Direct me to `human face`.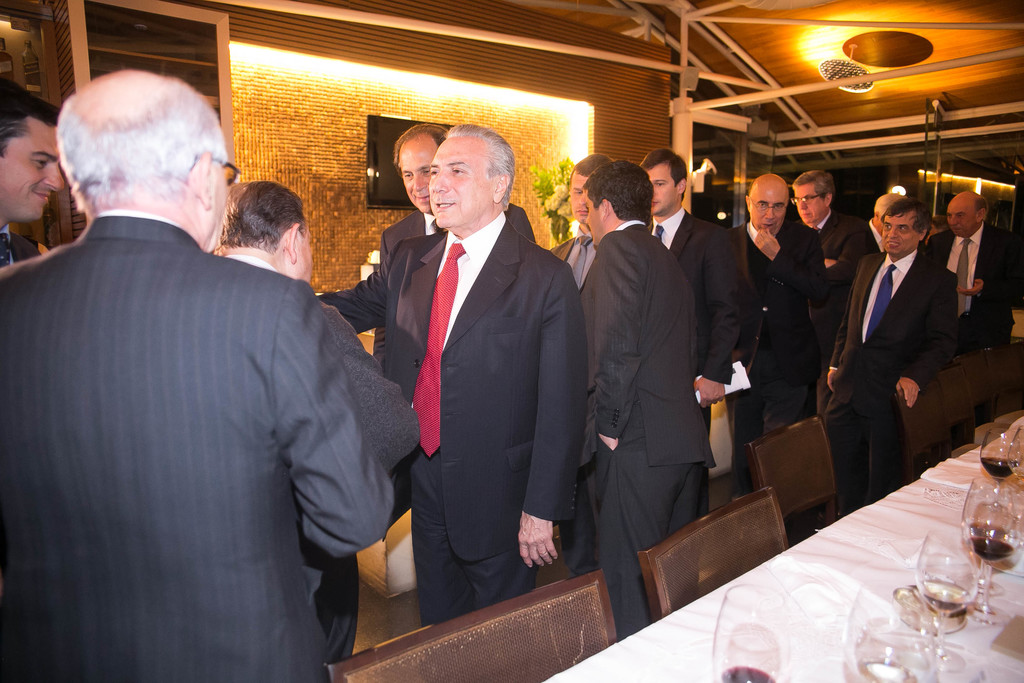
Direction: <region>749, 188, 787, 231</region>.
